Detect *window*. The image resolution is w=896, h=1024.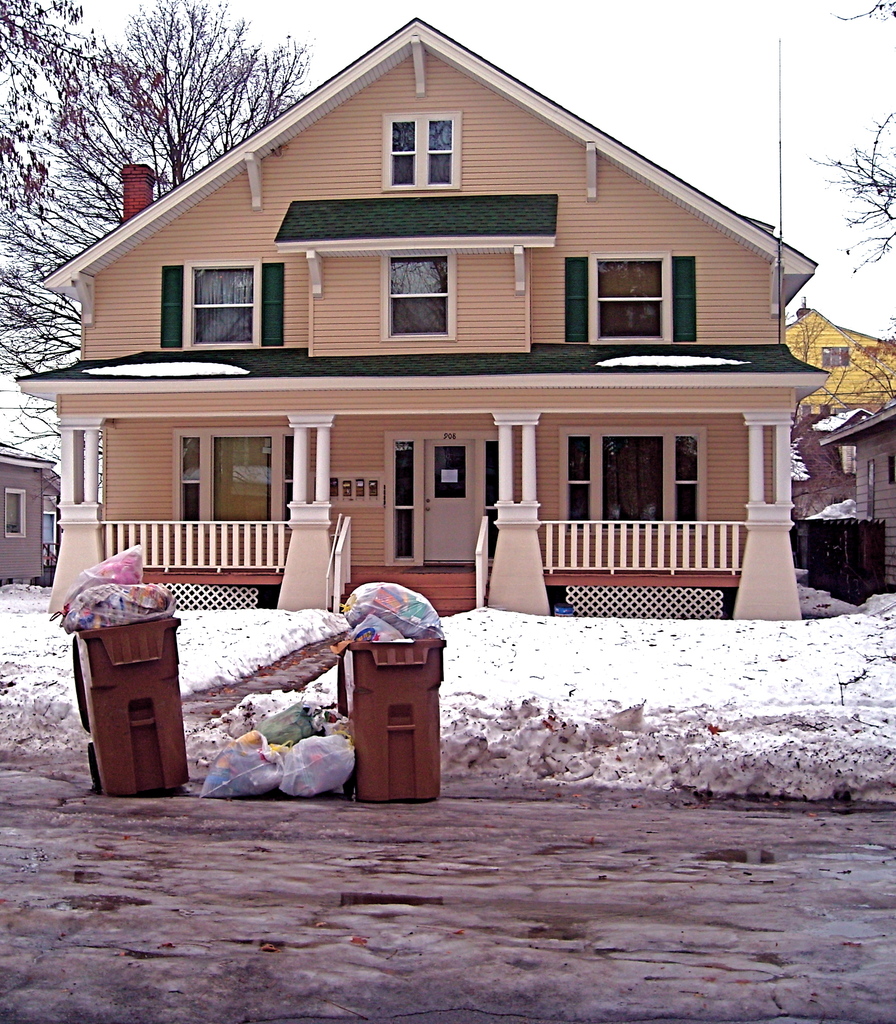
(44, 510, 57, 566).
